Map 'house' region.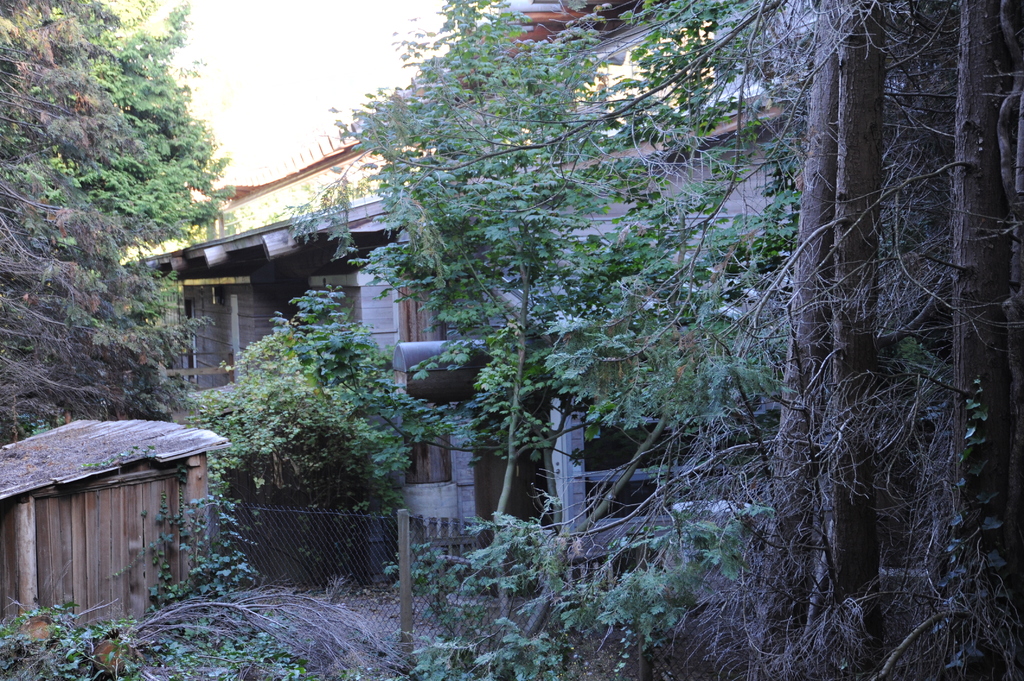
Mapped to l=0, t=418, r=228, b=645.
